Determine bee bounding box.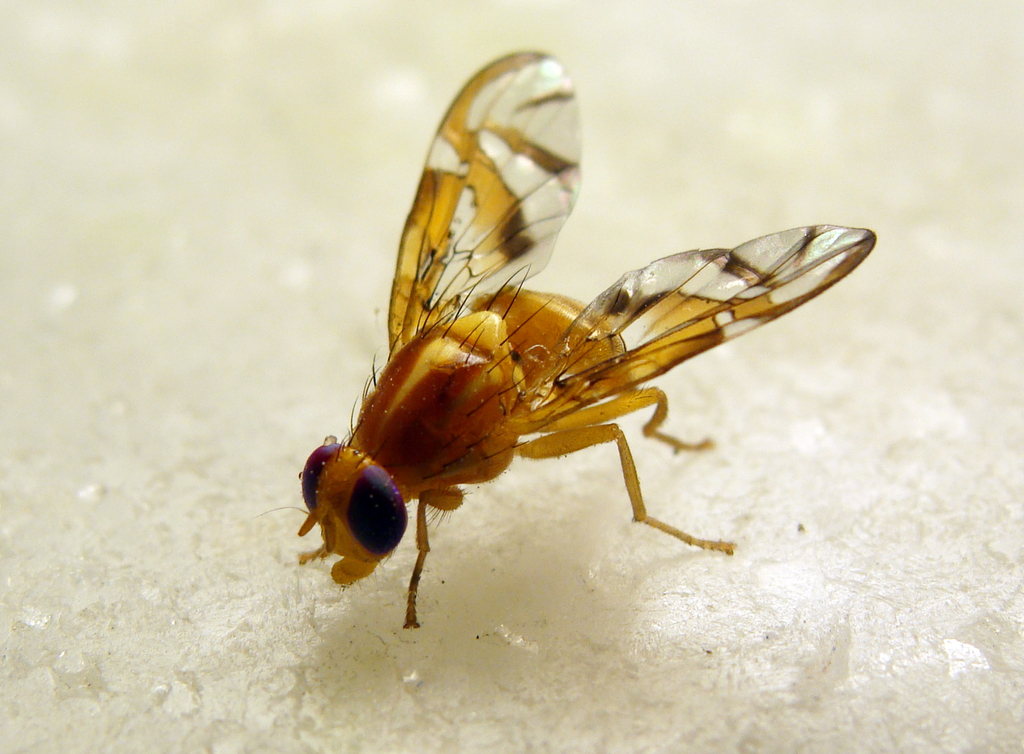
Determined: [left=267, top=117, right=887, bottom=636].
